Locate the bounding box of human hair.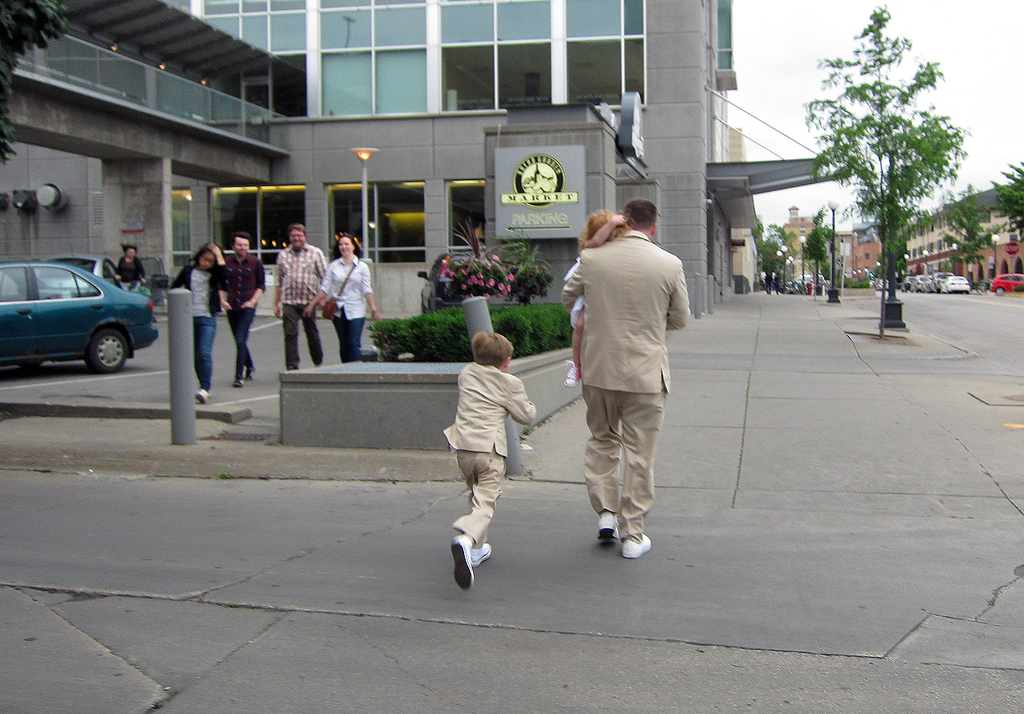
Bounding box: [left=582, top=213, right=626, bottom=249].
